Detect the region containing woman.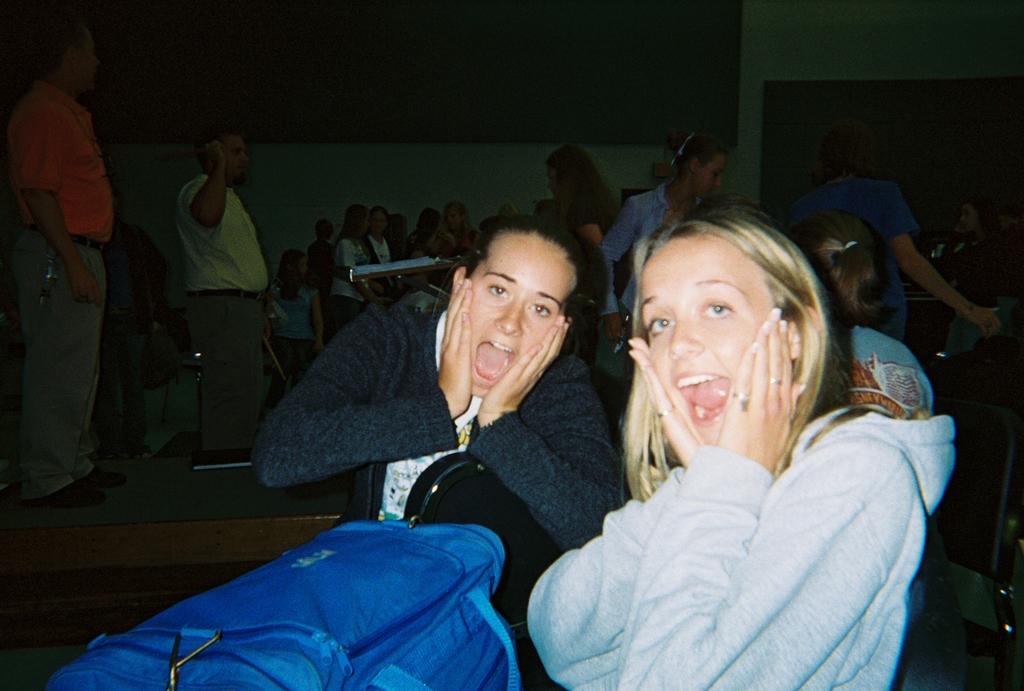
783:210:933:418.
